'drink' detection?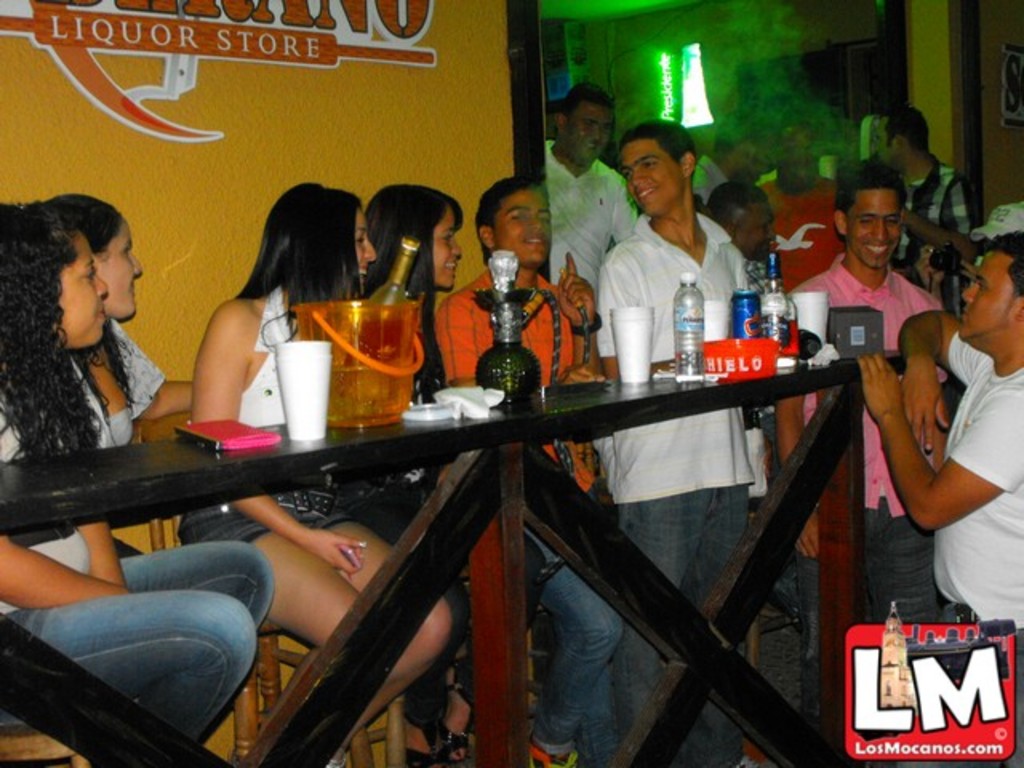
293 274 413 442
